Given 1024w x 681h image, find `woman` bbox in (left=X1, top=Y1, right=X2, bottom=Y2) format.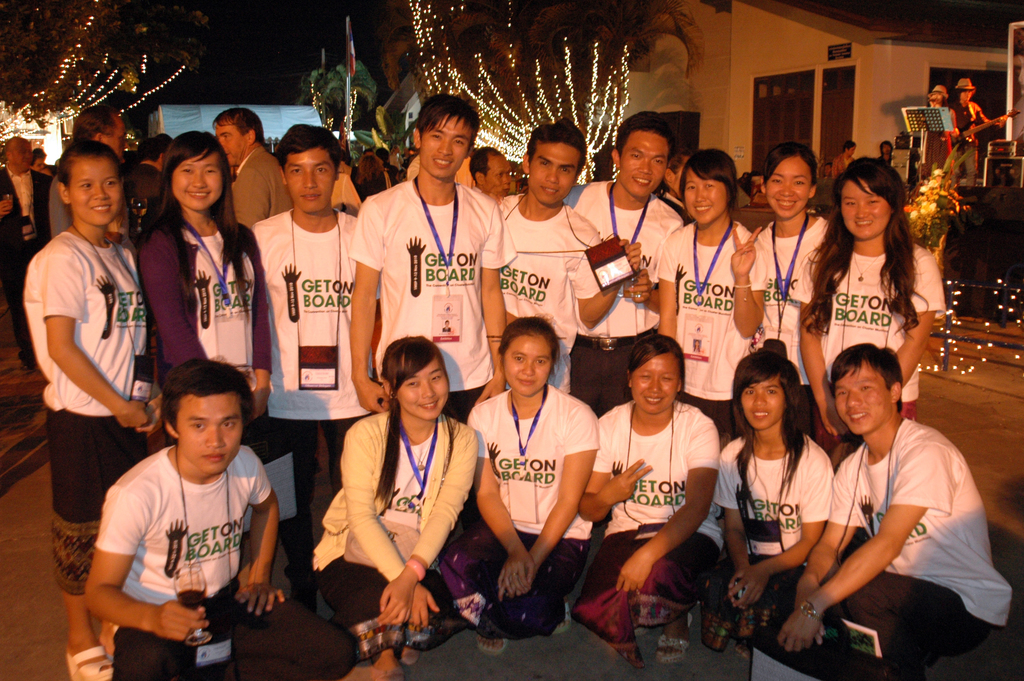
(left=795, top=154, right=947, bottom=472).
